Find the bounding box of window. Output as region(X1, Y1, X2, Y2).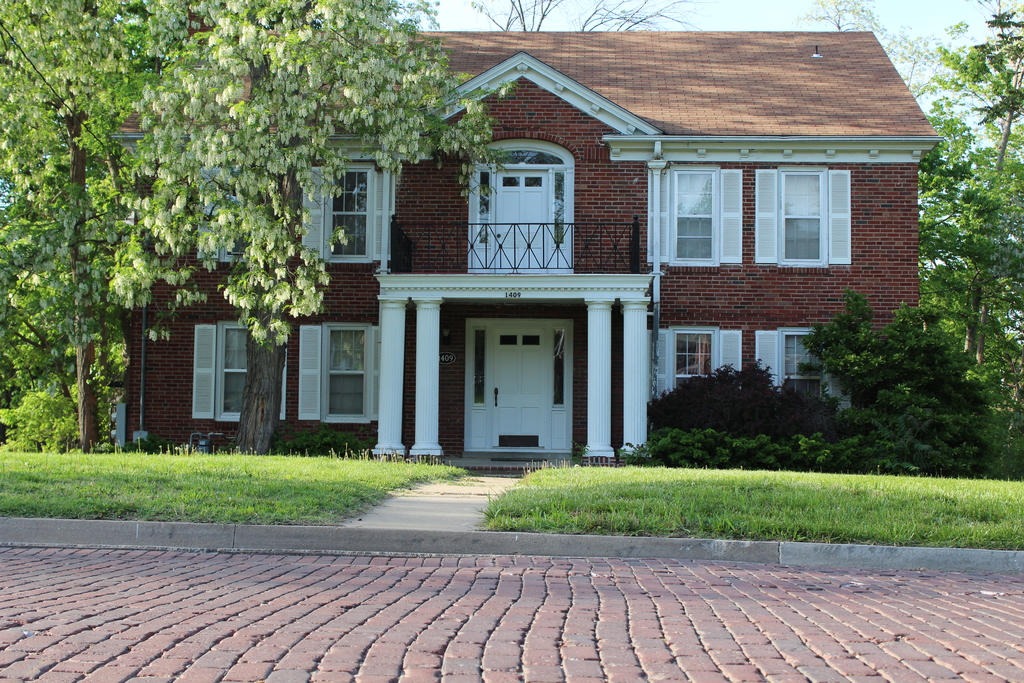
region(301, 160, 396, 265).
